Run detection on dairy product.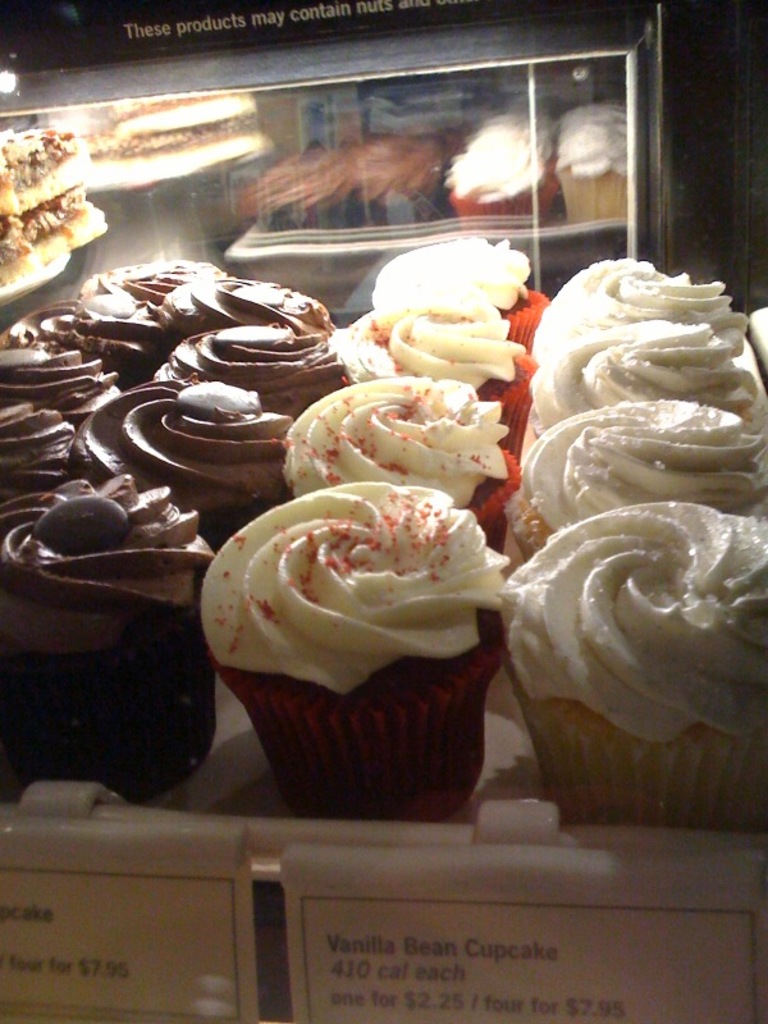
Result: 198 493 521 721.
